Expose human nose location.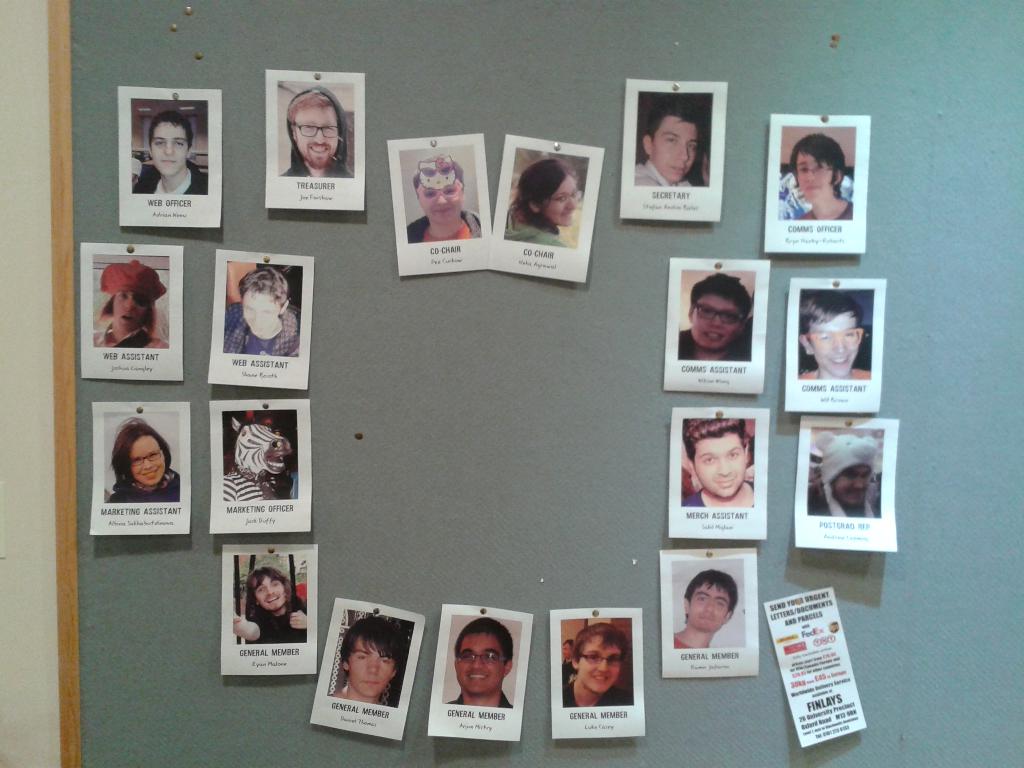
Exposed at BBox(718, 458, 731, 476).
